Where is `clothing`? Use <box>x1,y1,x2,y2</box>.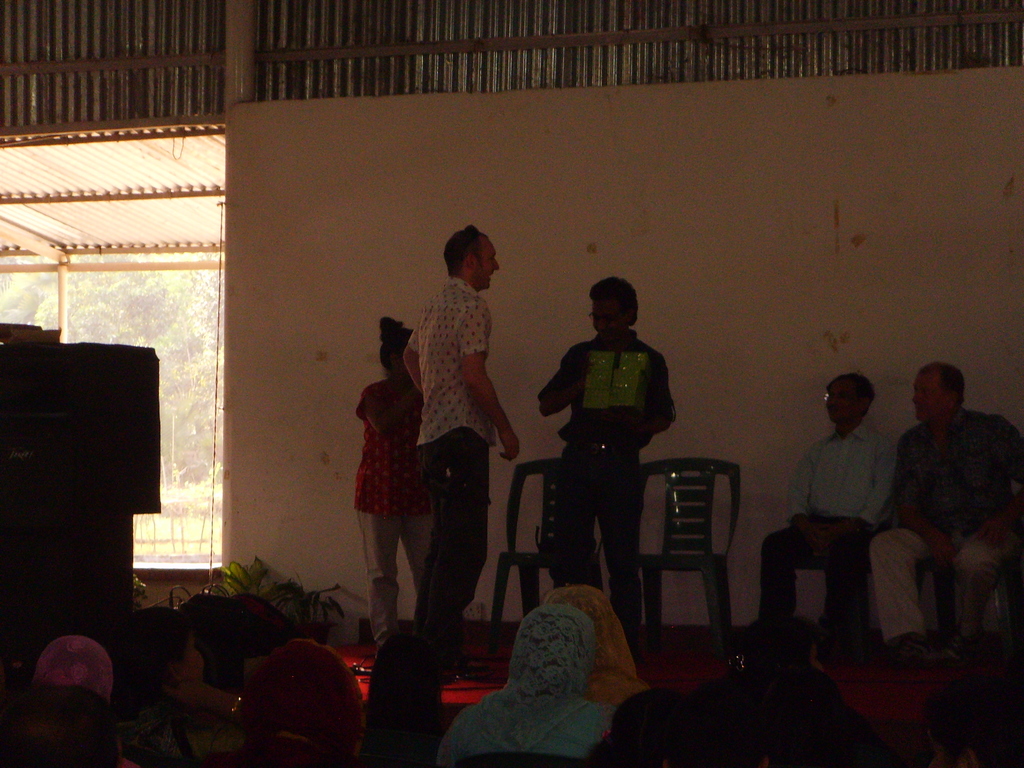
<box>419,280,499,623</box>.
